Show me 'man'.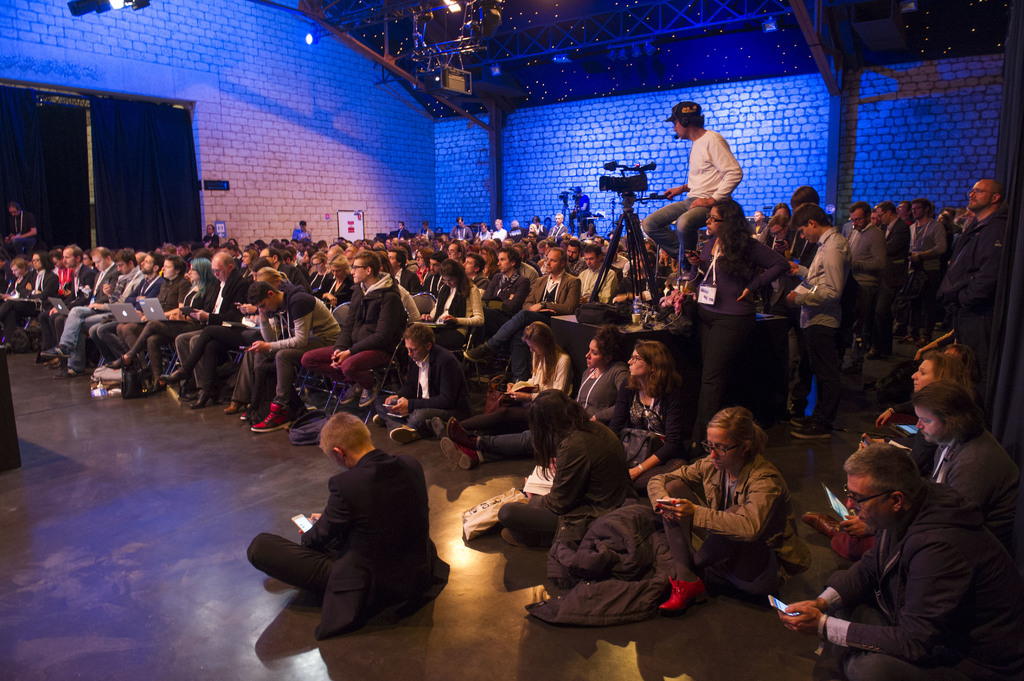
'man' is here: <bbox>798, 422, 1004, 676</bbox>.
